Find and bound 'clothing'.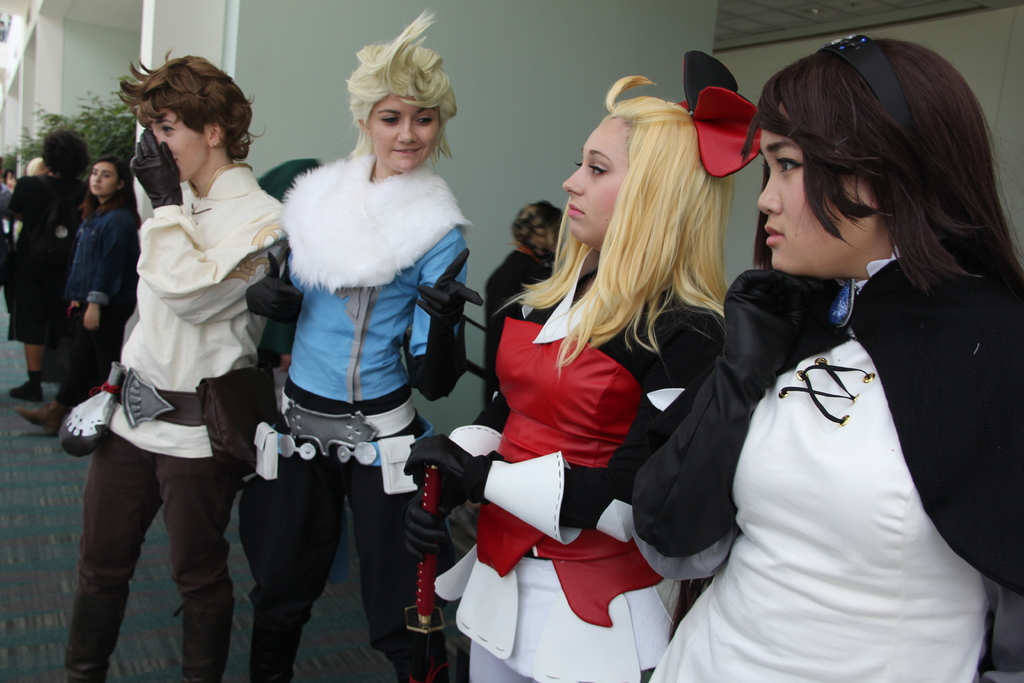
Bound: {"x1": 67, "y1": 319, "x2": 118, "y2": 429}.
